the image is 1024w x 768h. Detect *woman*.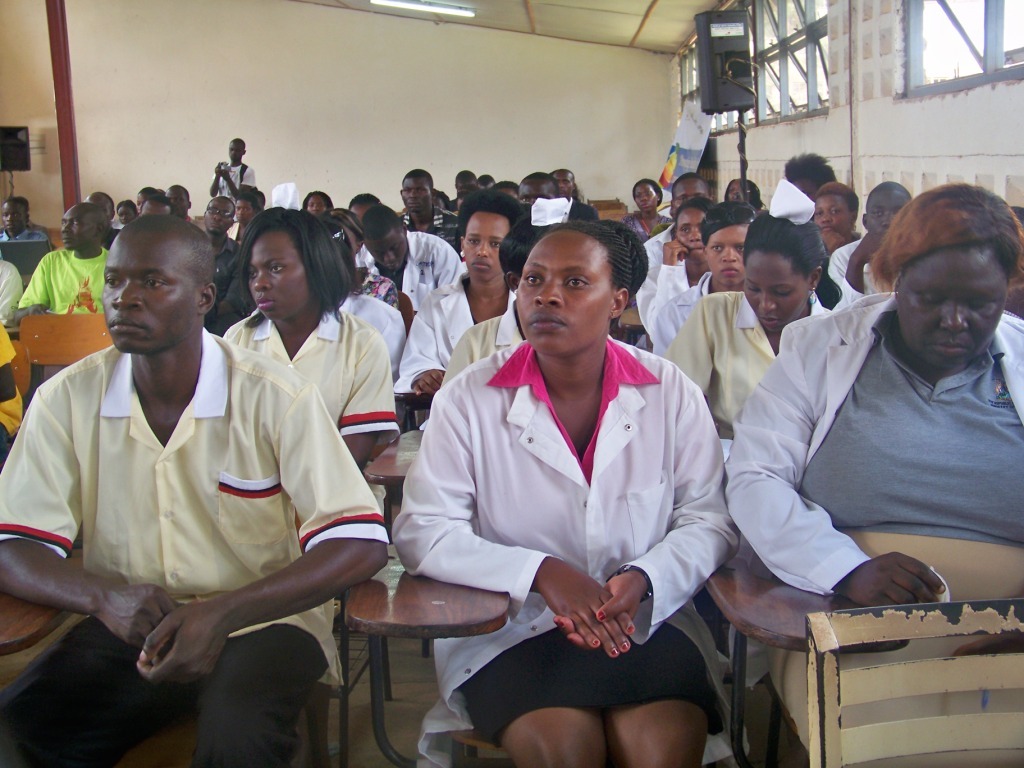
Detection: 391 221 741 767.
